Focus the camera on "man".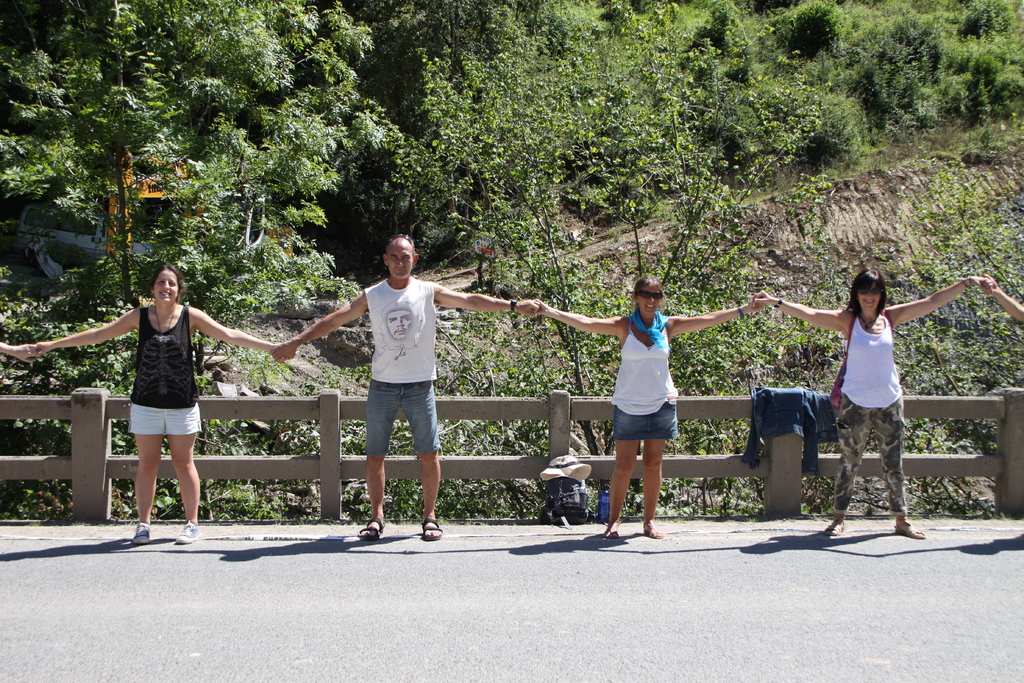
Focus region: {"left": 273, "top": 235, "right": 538, "bottom": 536}.
